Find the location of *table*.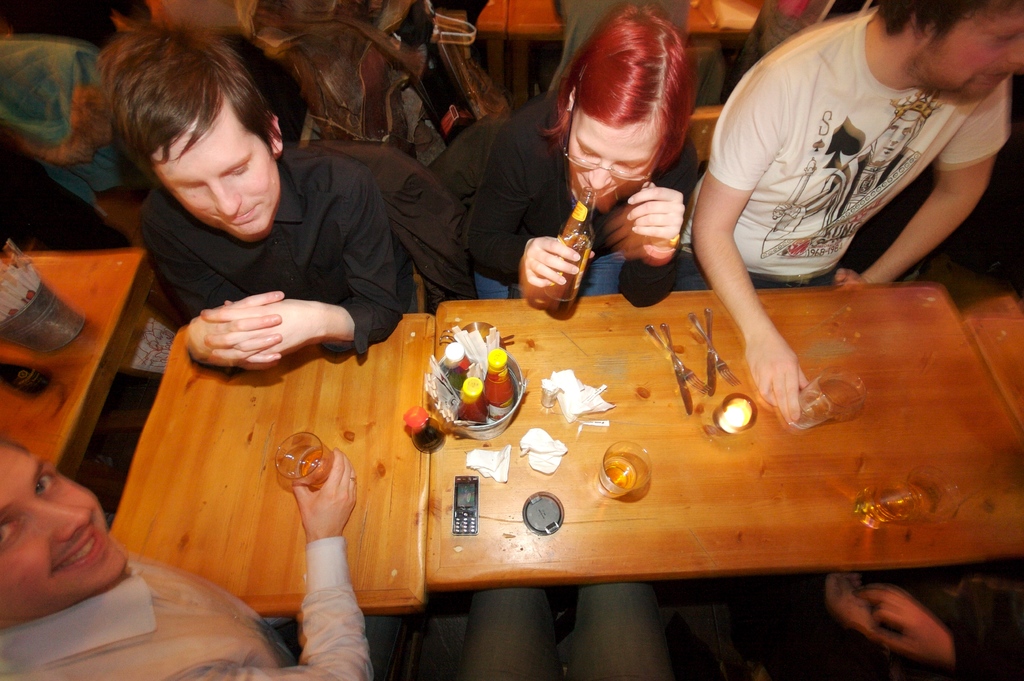
Location: region(960, 311, 1023, 431).
